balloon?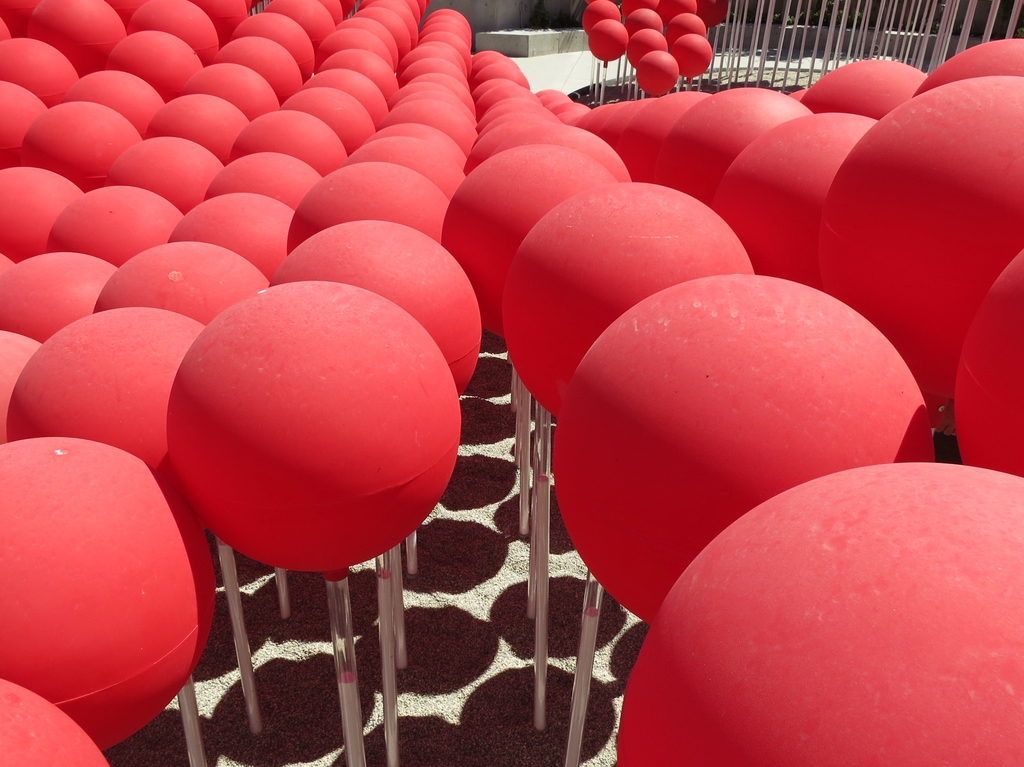
select_region(309, 28, 399, 67)
